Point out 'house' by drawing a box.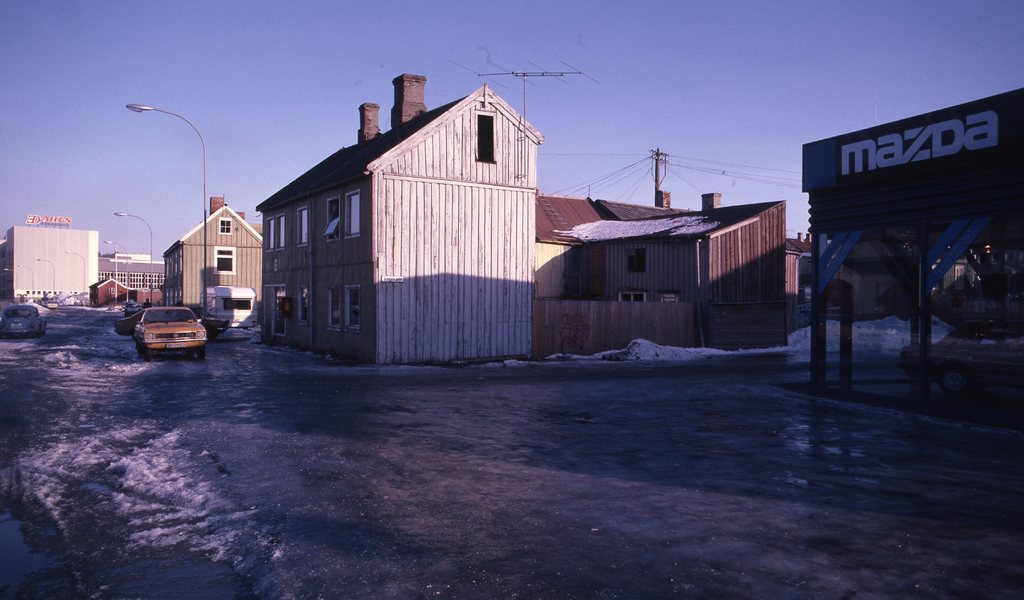
(249,62,561,367).
